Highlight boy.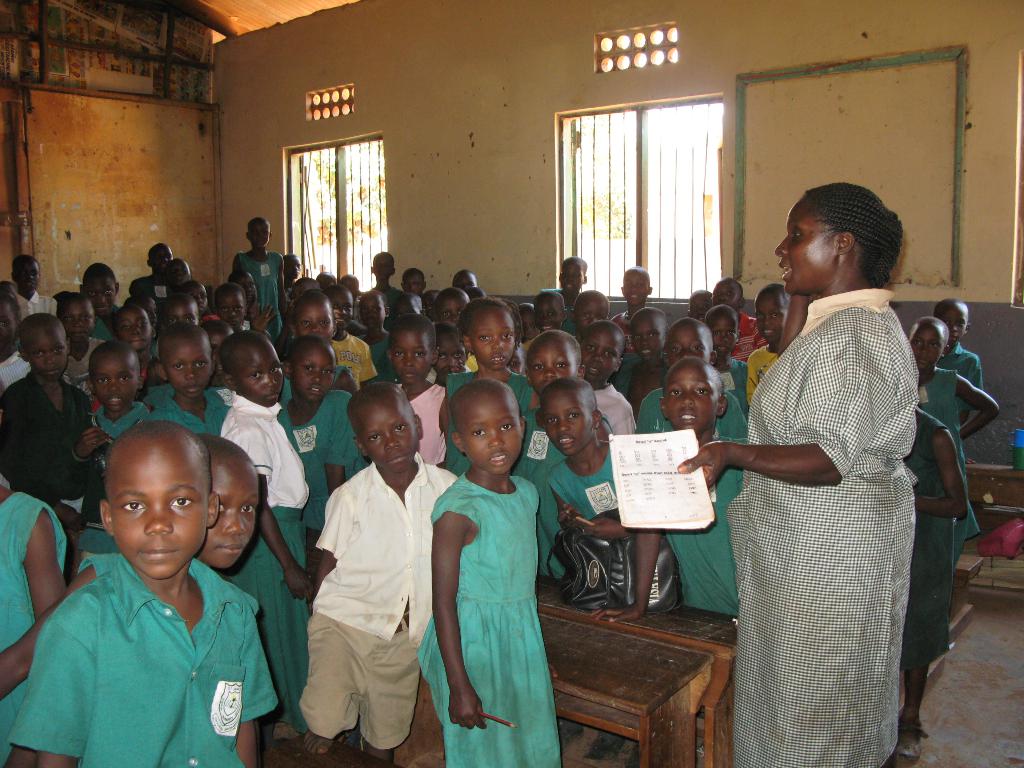
Highlighted region: 210,282,247,333.
